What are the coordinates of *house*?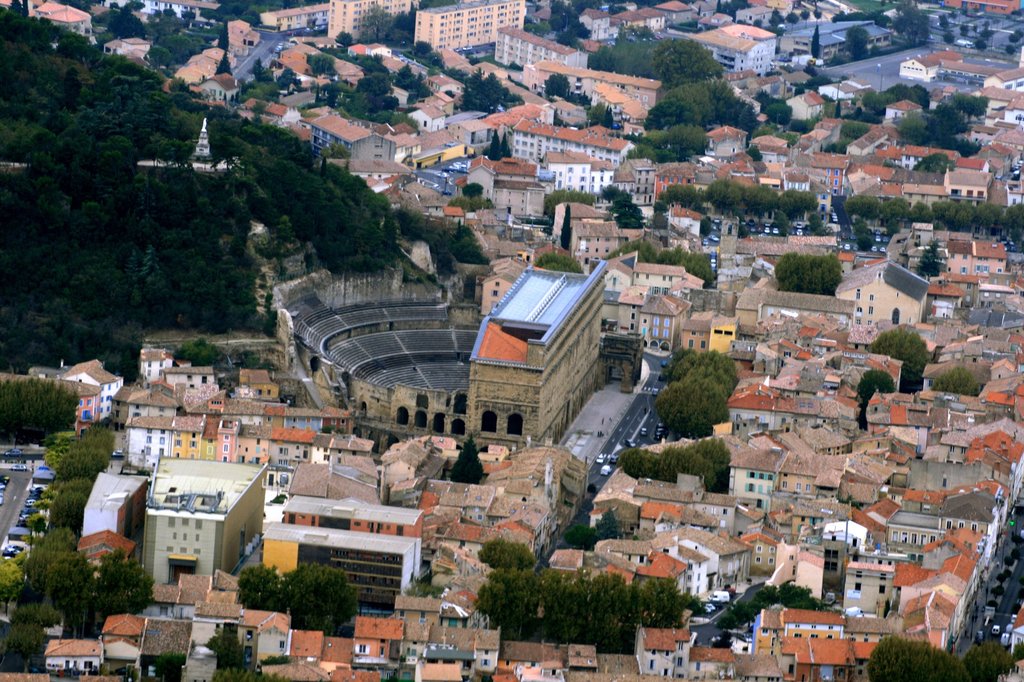
[left=766, top=362, right=806, bottom=408].
